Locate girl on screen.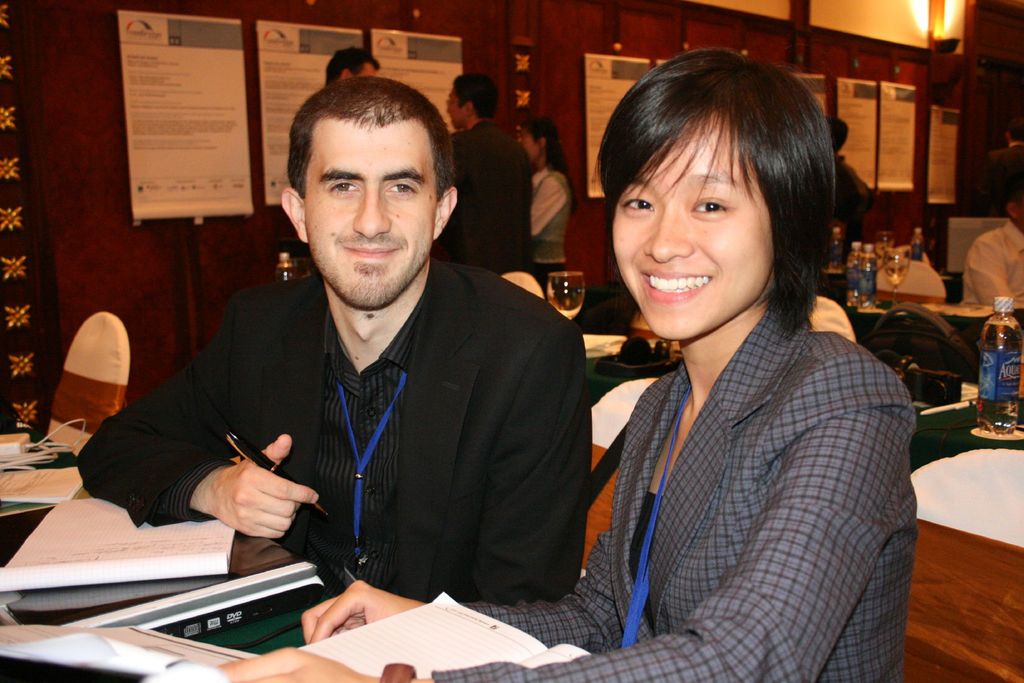
On screen at (214, 42, 924, 682).
